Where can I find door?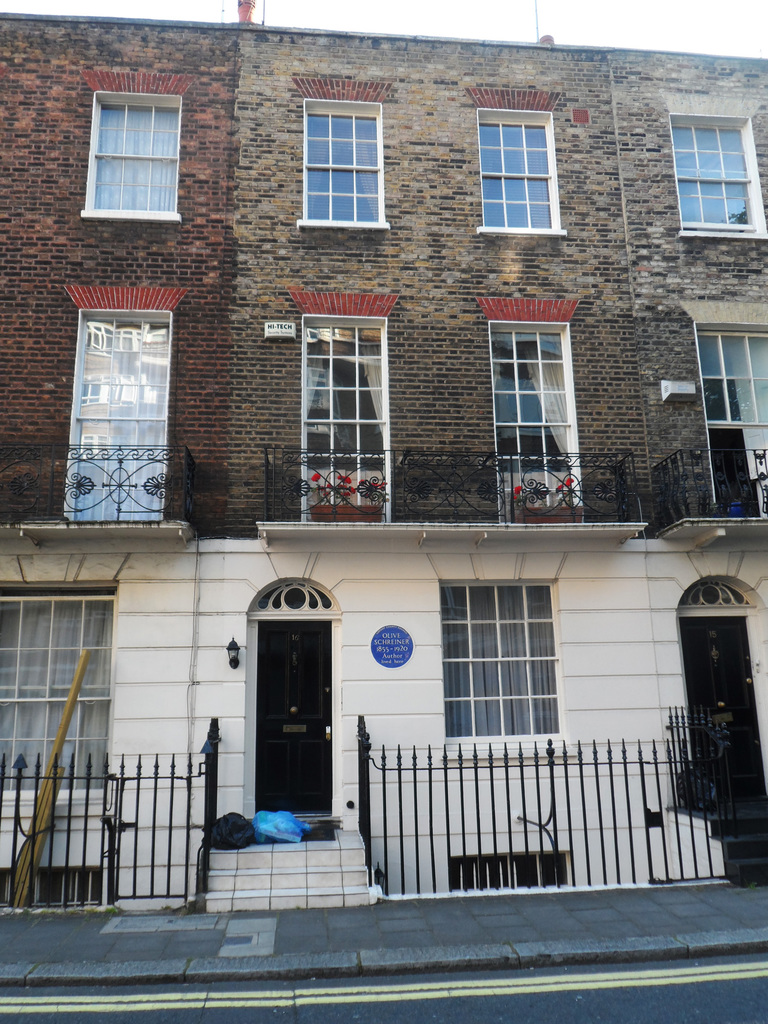
You can find it at box=[232, 557, 356, 875].
